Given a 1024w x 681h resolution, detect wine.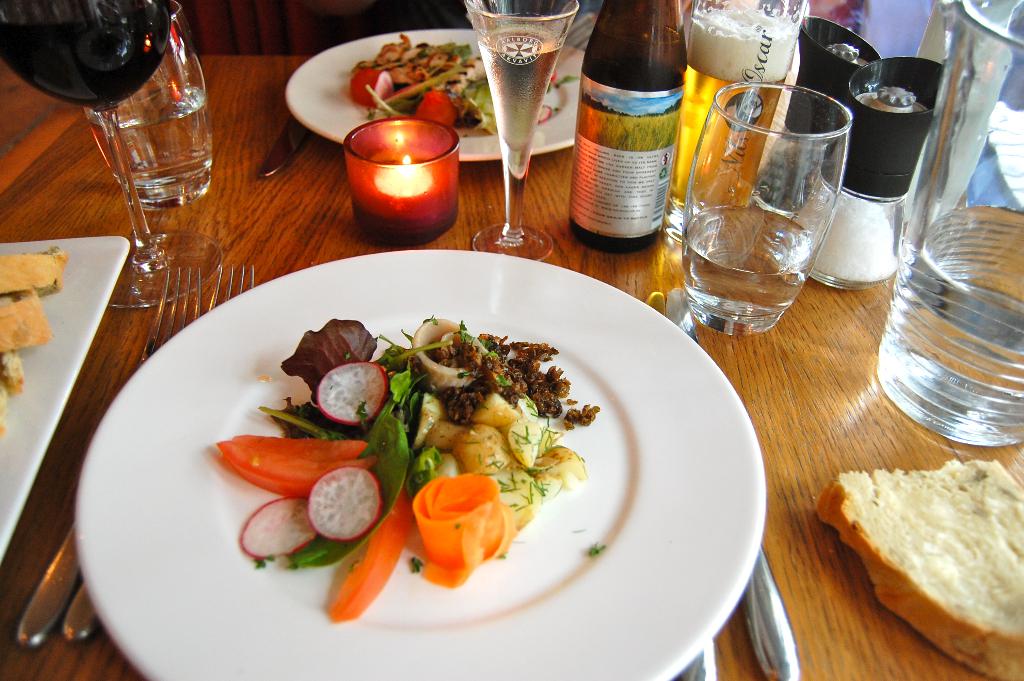
rect(569, 0, 692, 240).
